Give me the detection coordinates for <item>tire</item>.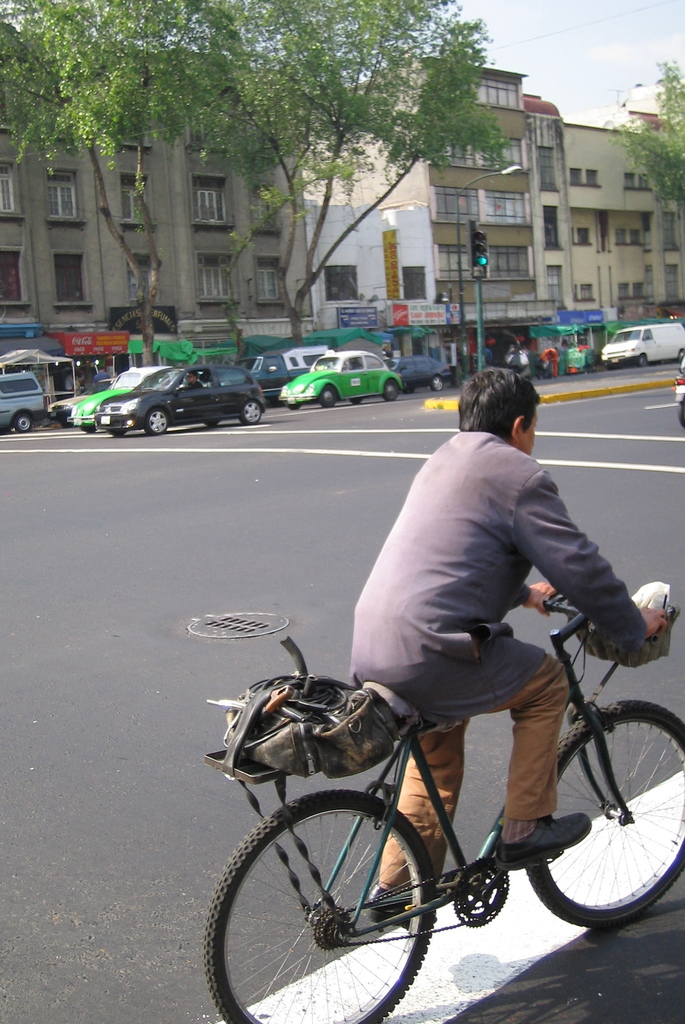
rect(78, 424, 90, 431).
